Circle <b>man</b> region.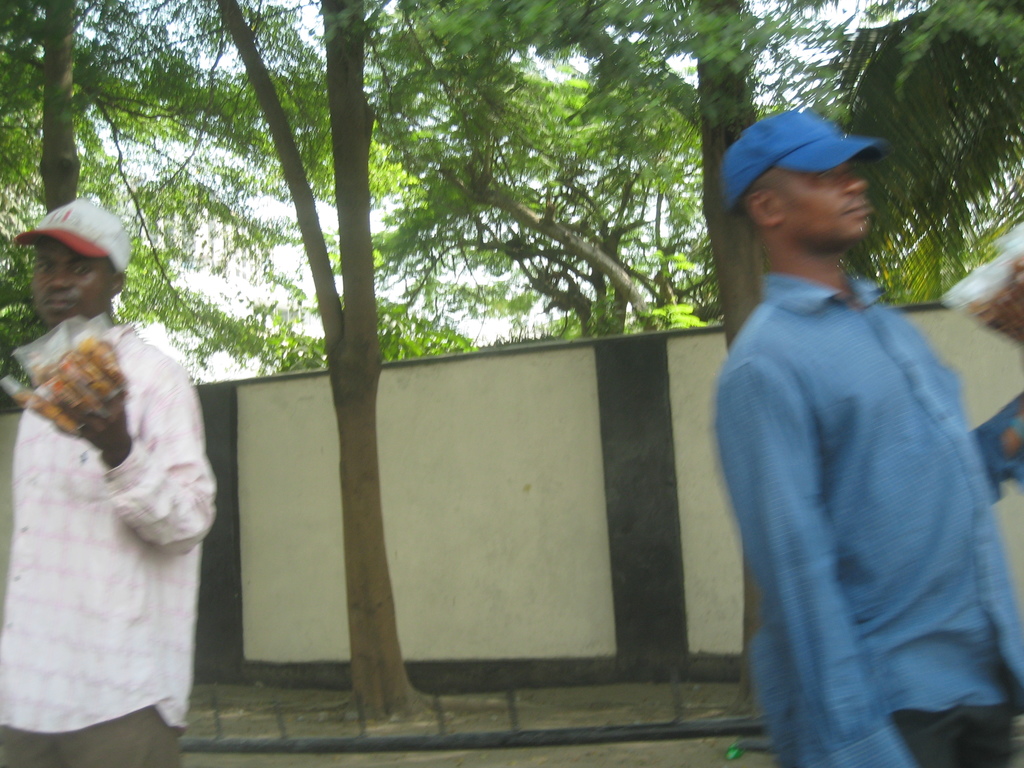
Region: [left=686, top=91, right=1023, bottom=766].
